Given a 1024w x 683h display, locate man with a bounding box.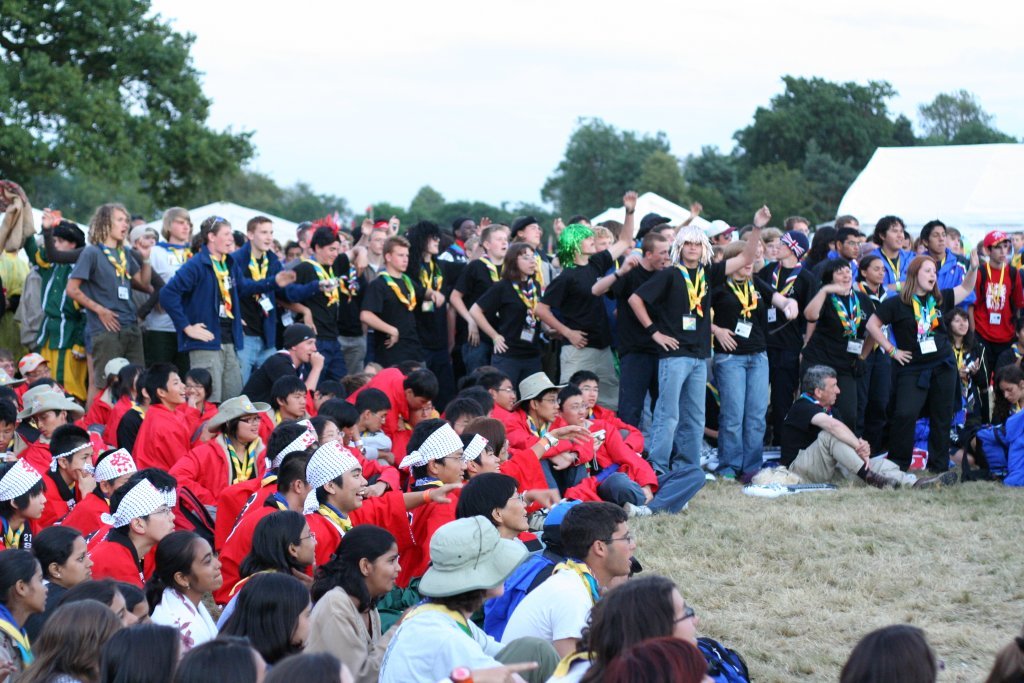
Located: bbox(539, 196, 632, 421).
